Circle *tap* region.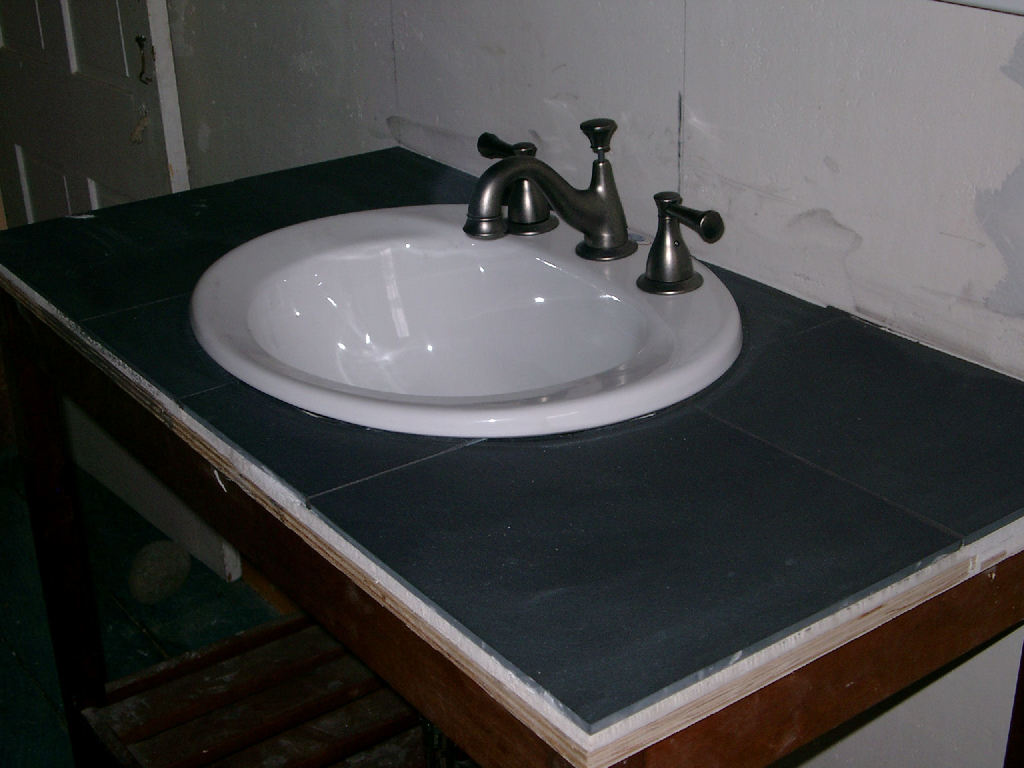
Region: crop(445, 121, 667, 337).
